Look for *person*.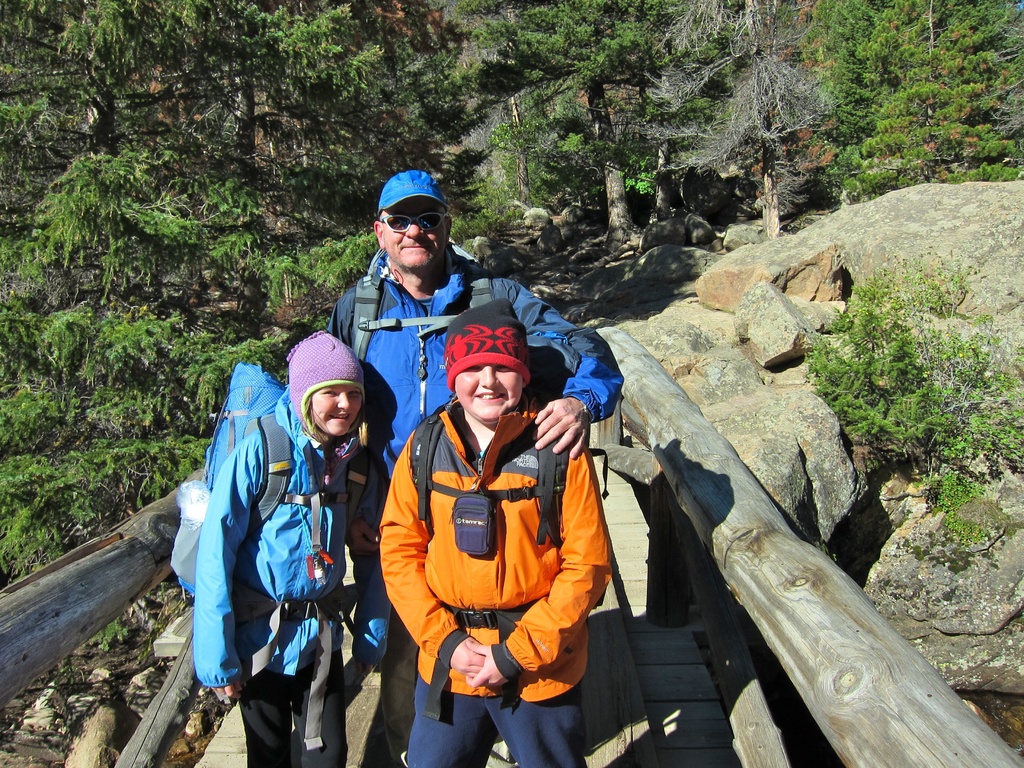
Found: 191, 330, 395, 767.
